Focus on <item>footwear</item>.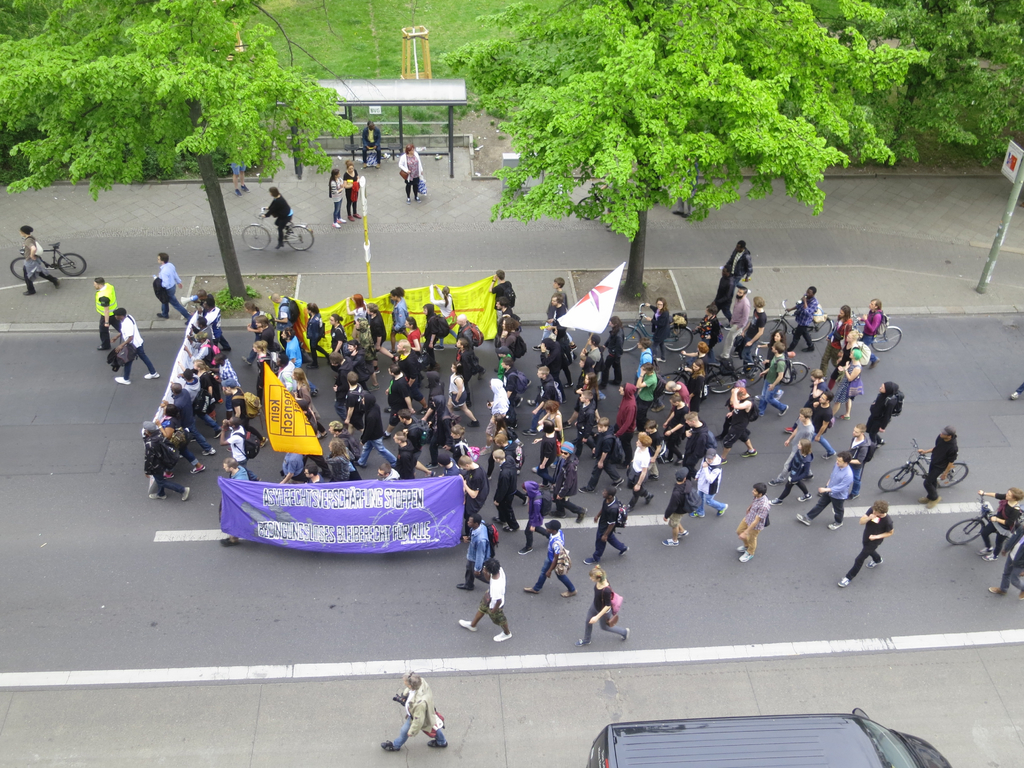
Focused at 524/493/529/505.
